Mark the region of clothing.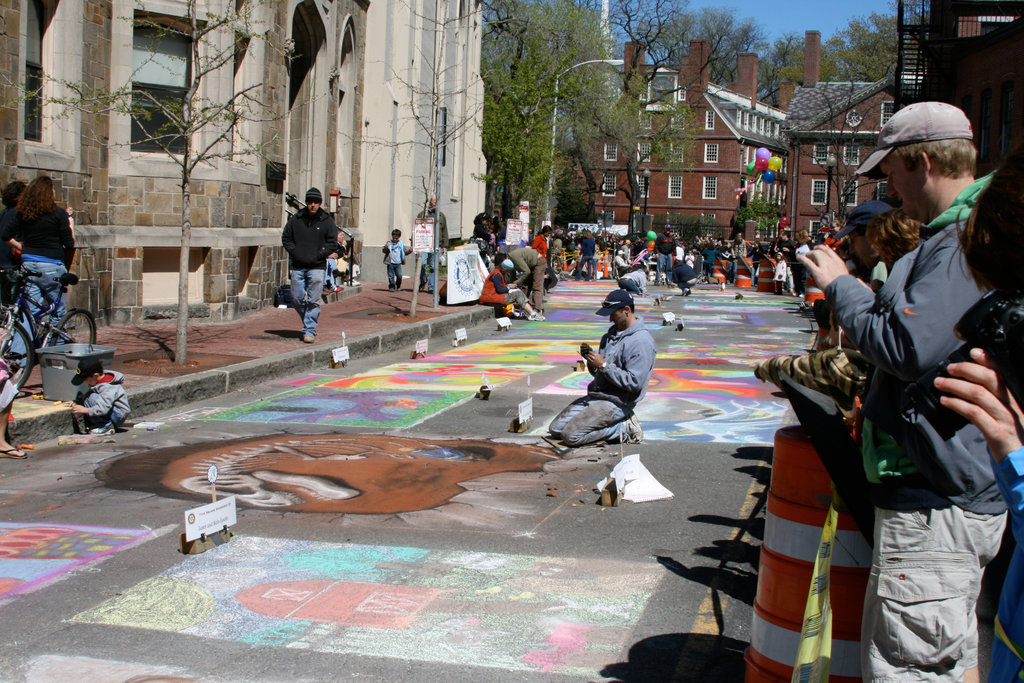
Region: 9, 199, 72, 357.
